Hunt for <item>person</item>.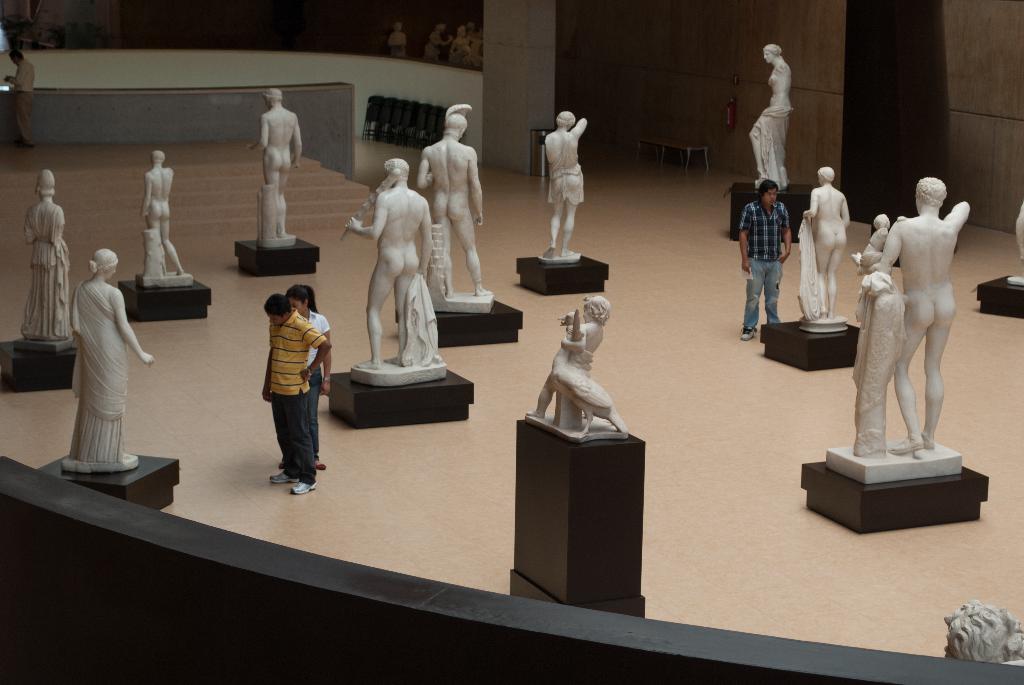
Hunted down at Rect(241, 87, 303, 236).
